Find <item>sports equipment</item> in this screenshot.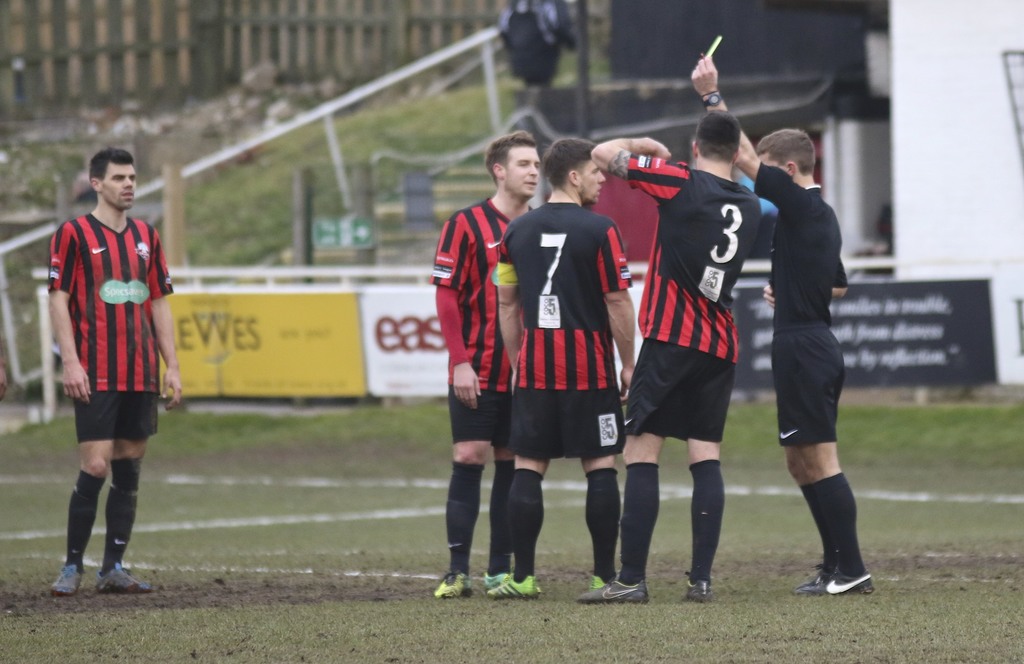
The bounding box for <item>sports equipment</item> is Rect(575, 579, 648, 601).
